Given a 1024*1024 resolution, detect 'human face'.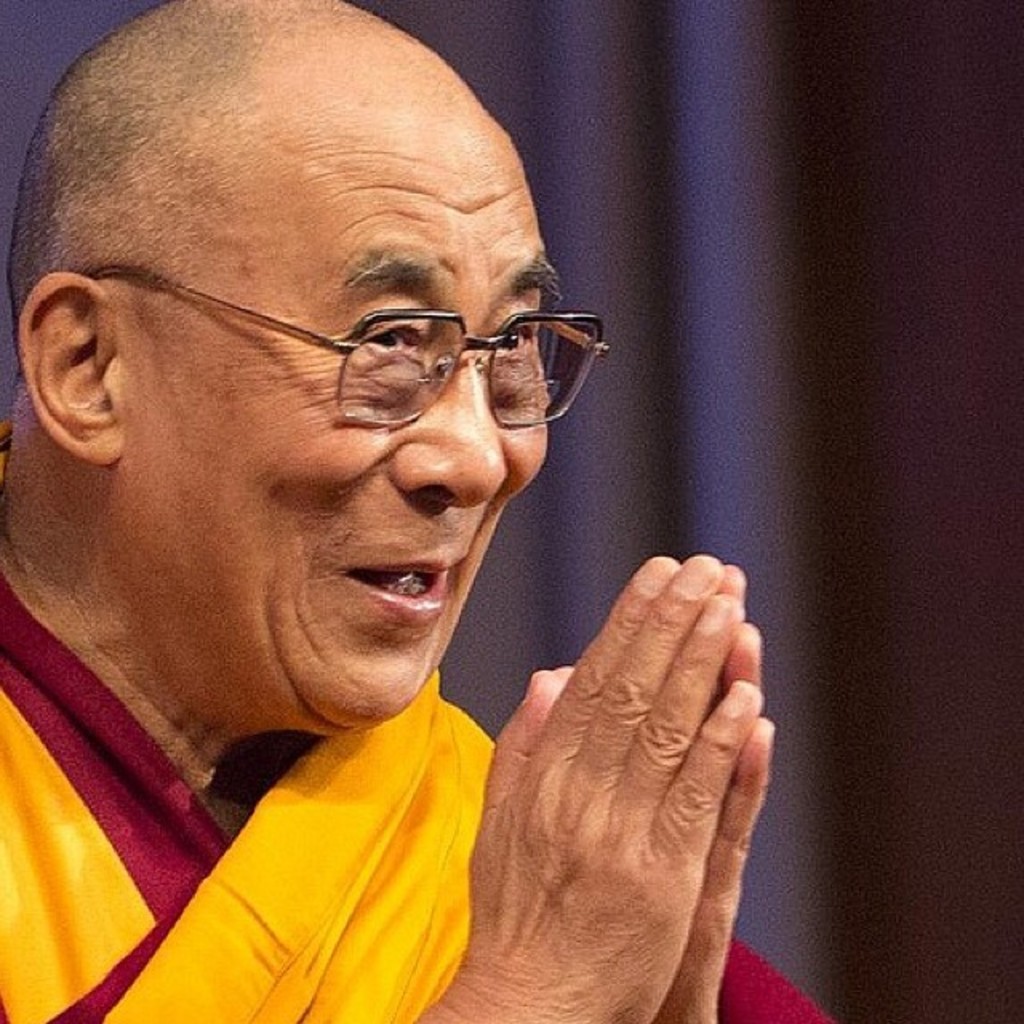
131,99,566,738.
